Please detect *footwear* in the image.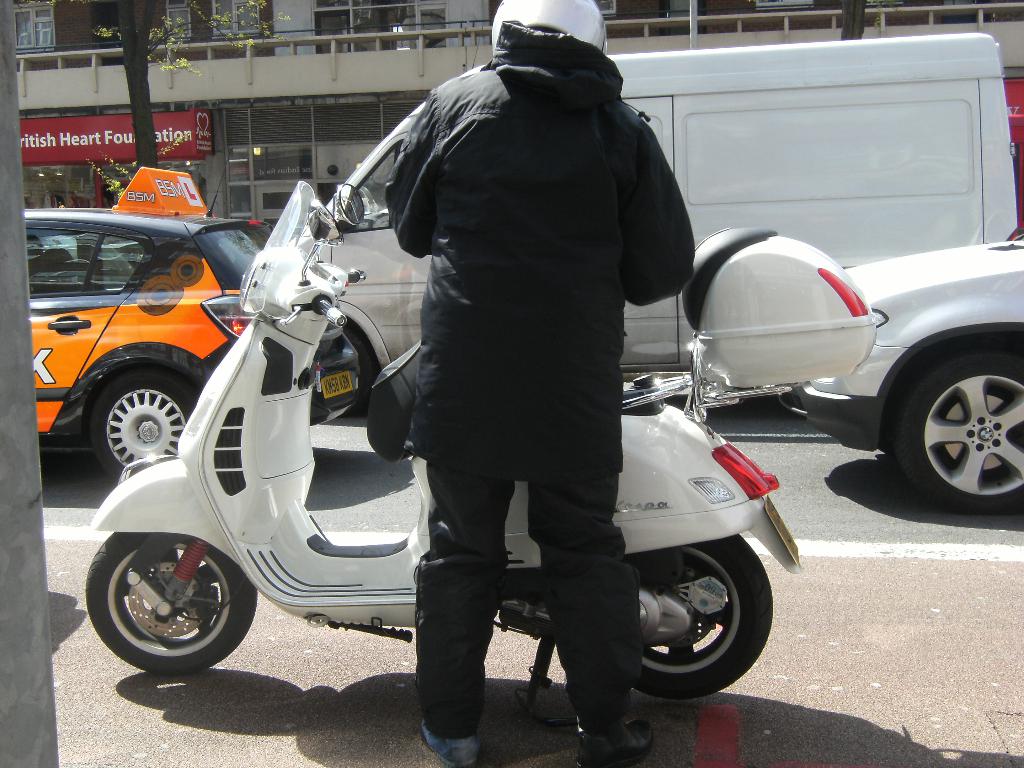
573 717 657 766.
